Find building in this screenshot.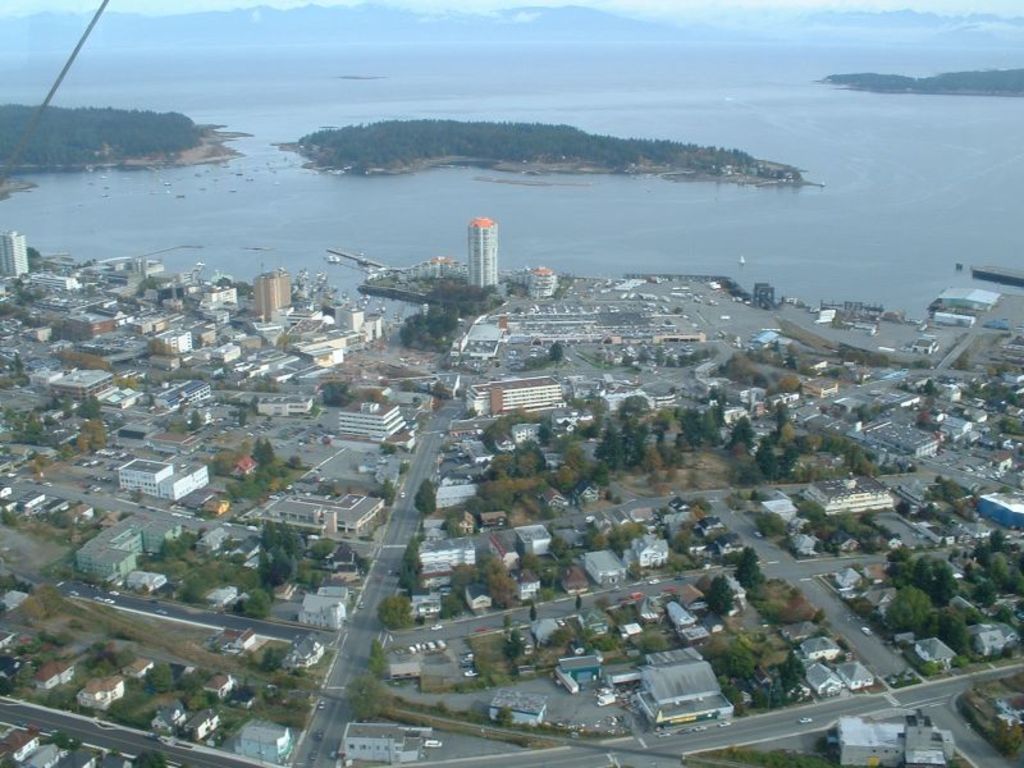
The bounding box for building is pyautogui.locateOnScreen(465, 215, 503, 288).
